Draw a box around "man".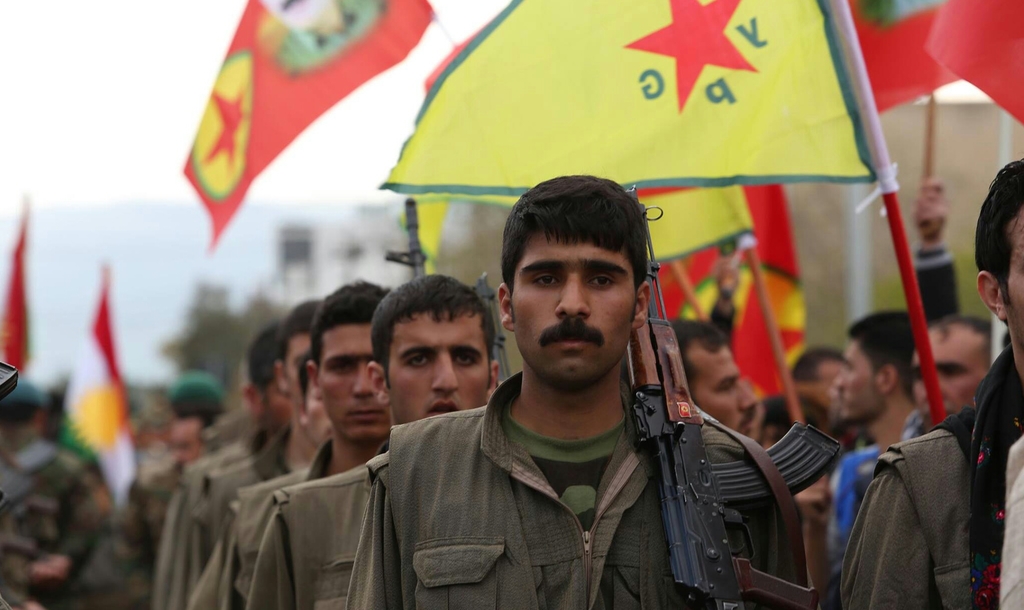
bbox(208, 350, 326, 609).
